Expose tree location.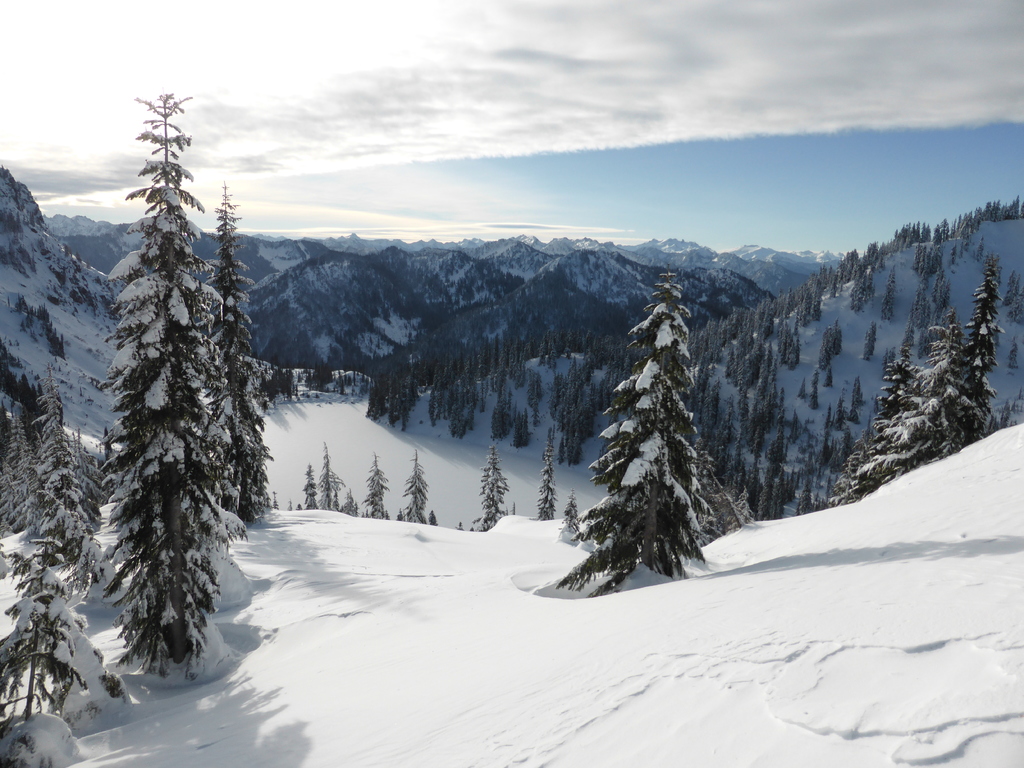
Exposed at (x1=552, y1=267, x2=706, y2=600).
